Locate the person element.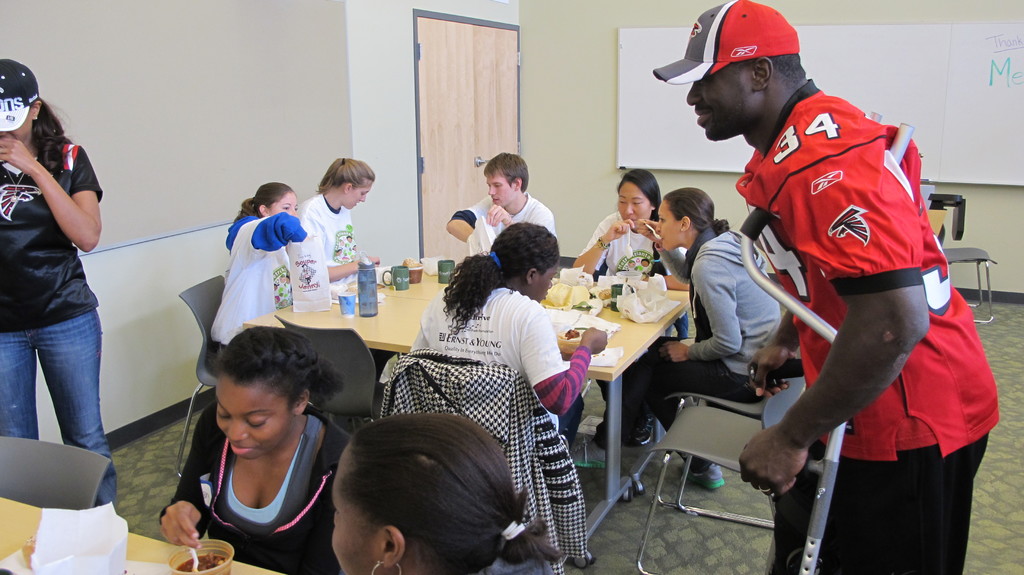
Element bbox: Rect(568, 182, 789, 492).
